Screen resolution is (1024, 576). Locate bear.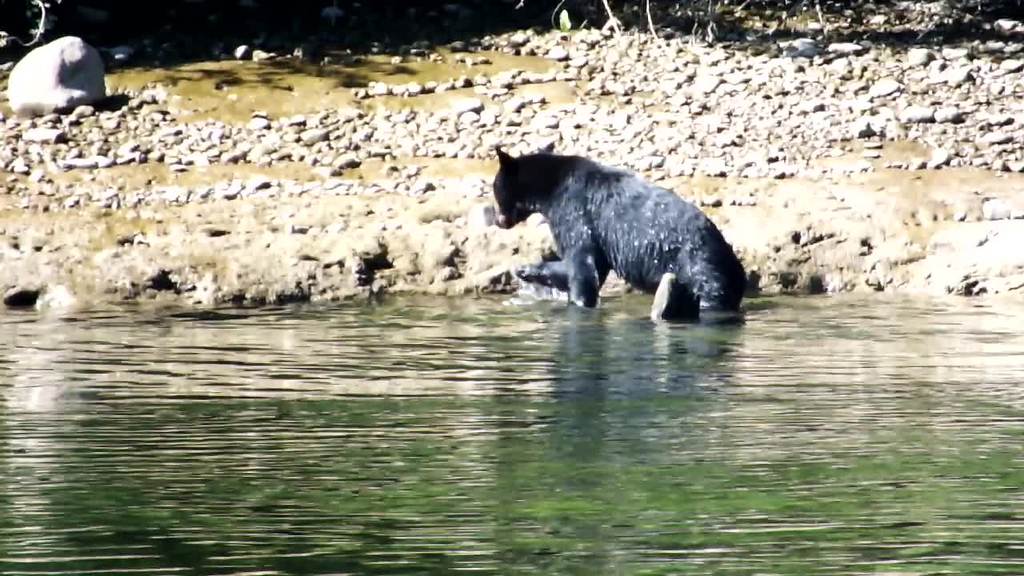
box(485, 142, 750, 326).
